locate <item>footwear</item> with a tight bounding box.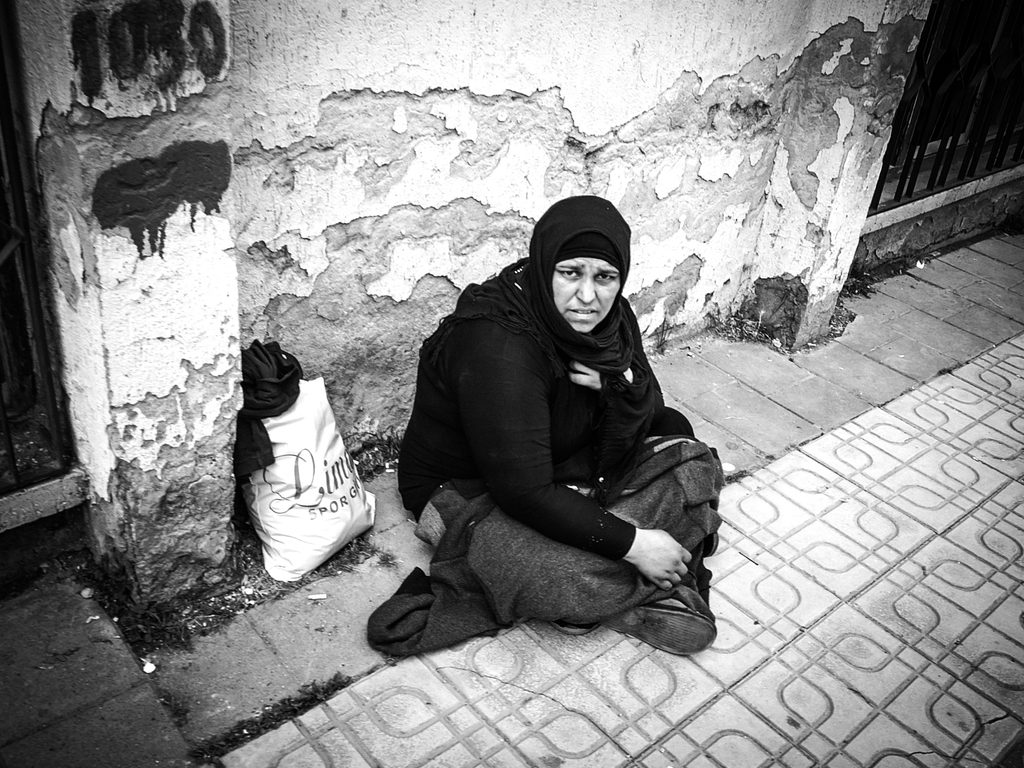
Rect(610, 594, 716, 657).
